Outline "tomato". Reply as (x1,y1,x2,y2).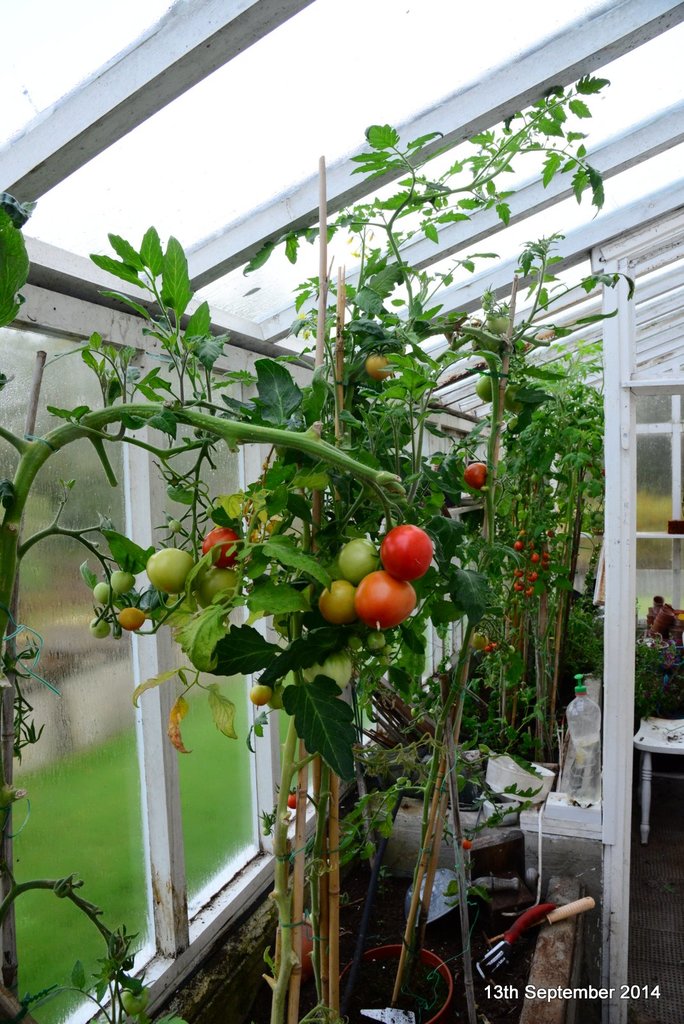
(315,580,364,621).
